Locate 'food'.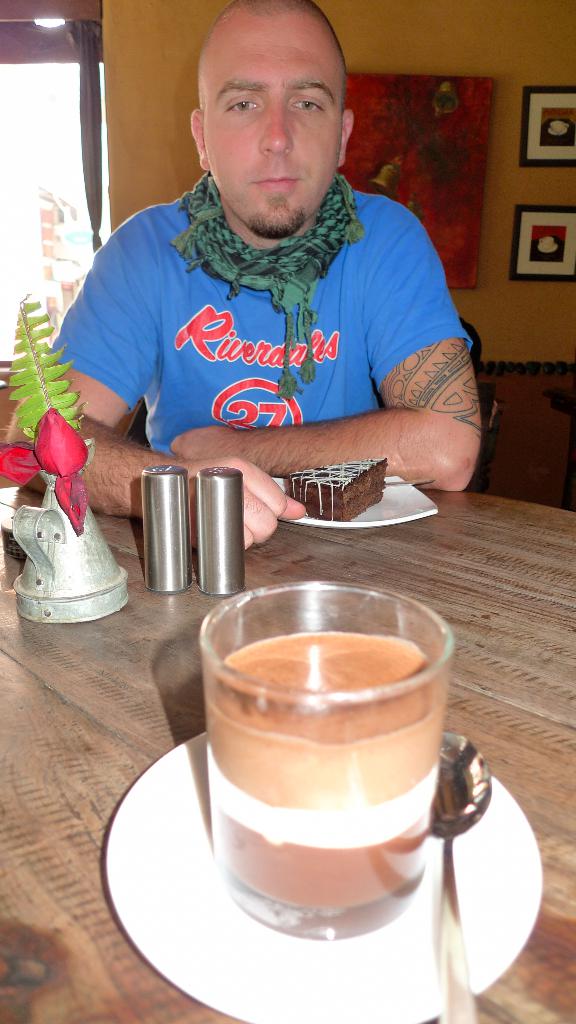
Bounding box: rect(289, 461, 383, 521).
